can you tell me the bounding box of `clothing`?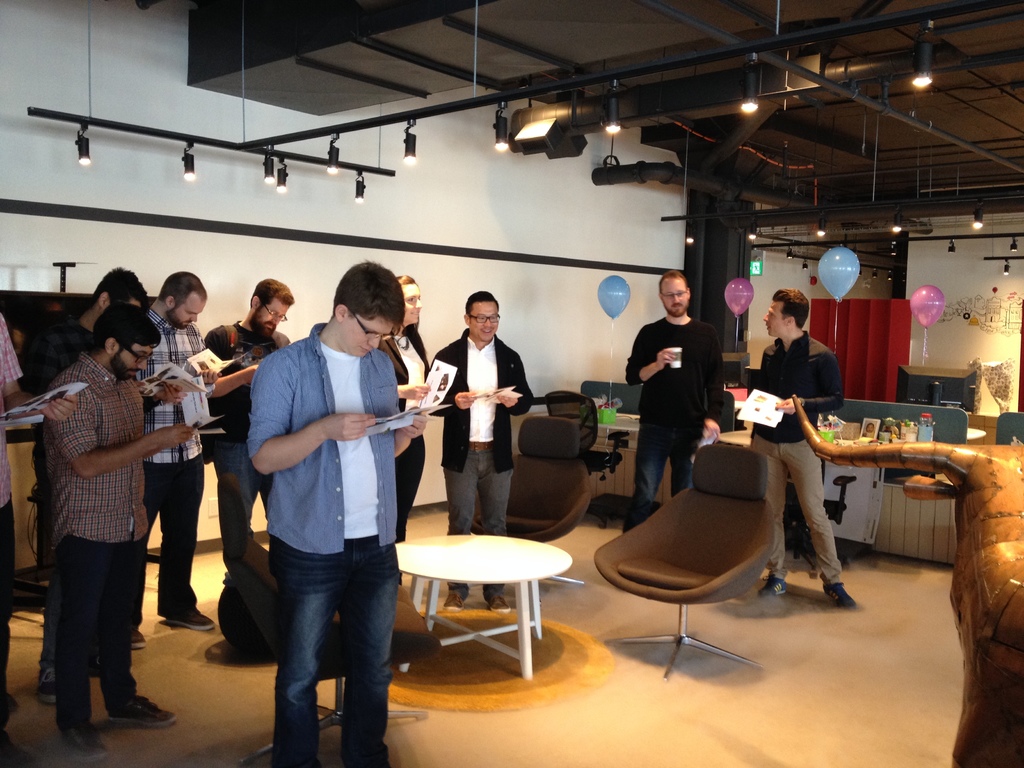
select_region(384, 331, 428, 542).
